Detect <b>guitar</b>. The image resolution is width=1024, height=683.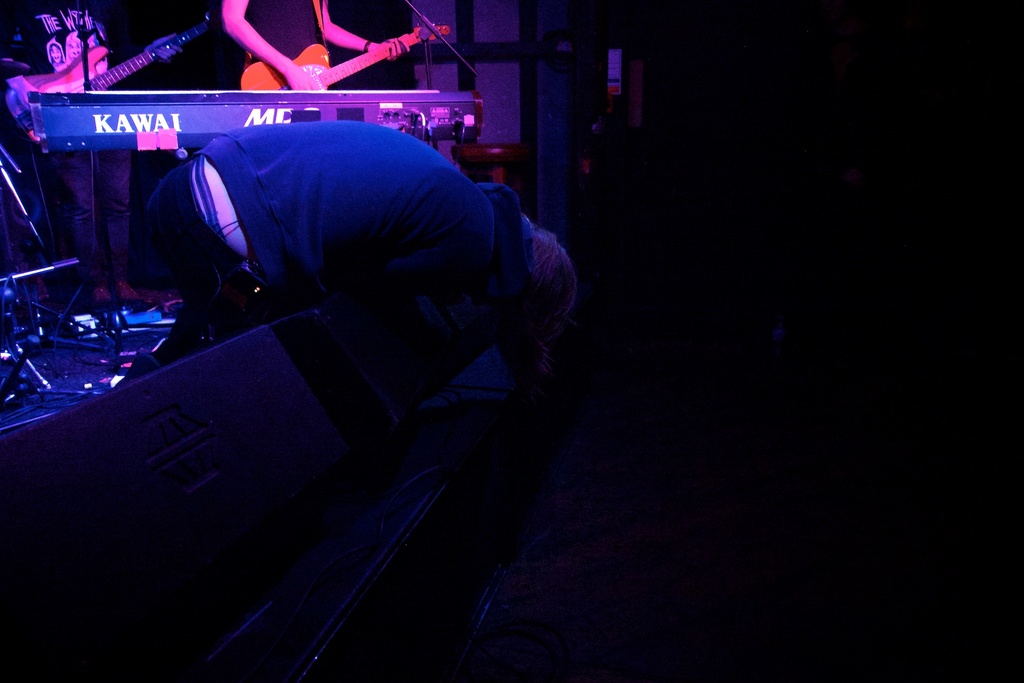
(0, 0, 221, 143).
